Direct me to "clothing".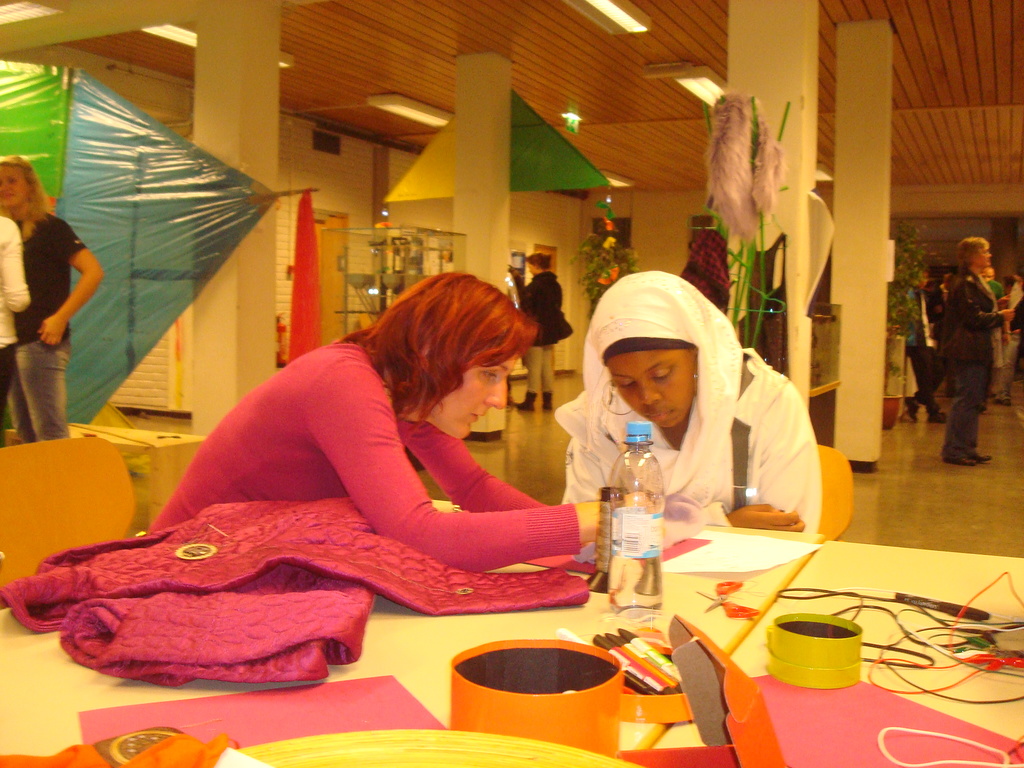
Direction: 0,206,28,408.
